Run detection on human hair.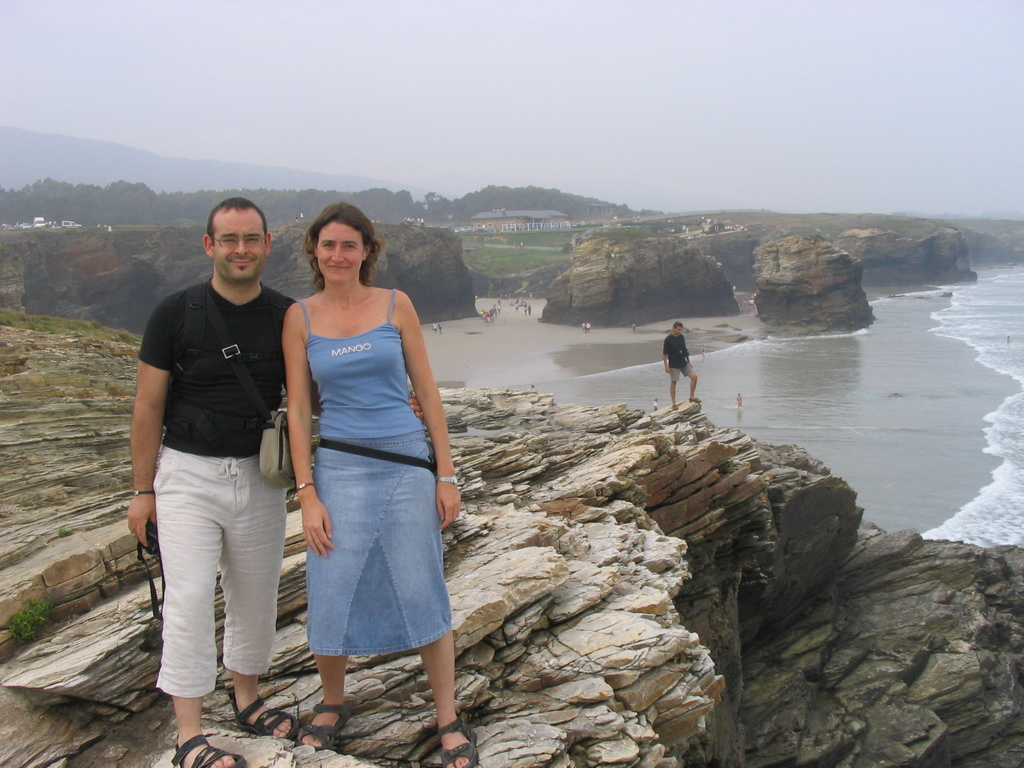
Result: l=301, t=196, r=381, b=269.
